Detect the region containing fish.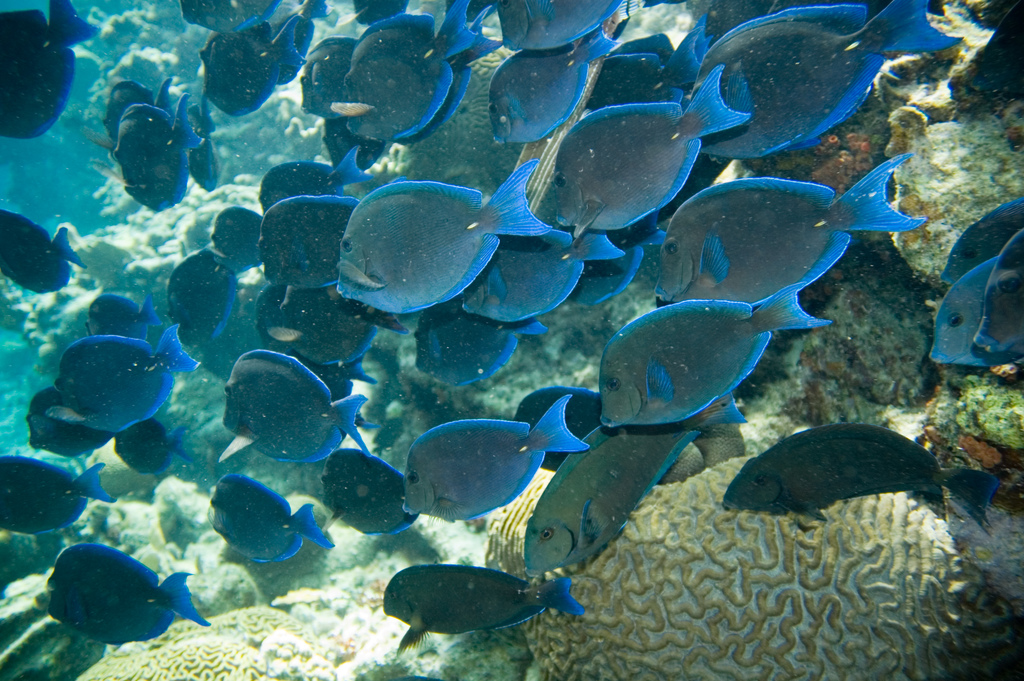
bbox=(728, 423, 998, 525).
